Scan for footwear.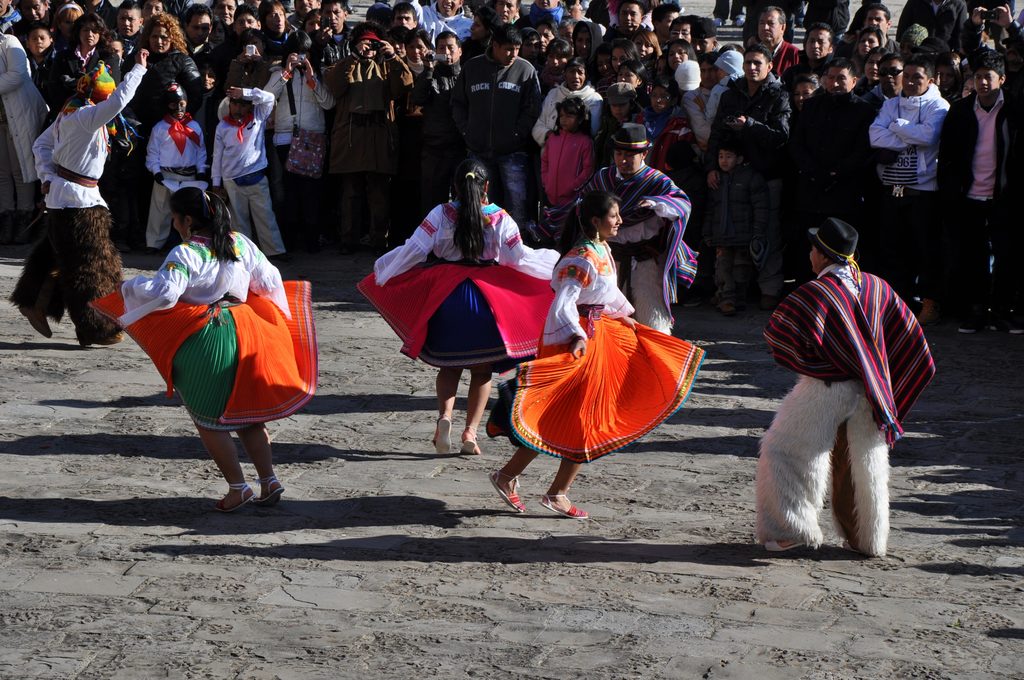
Scan result: bbox=[539, 492, 588, 521].
